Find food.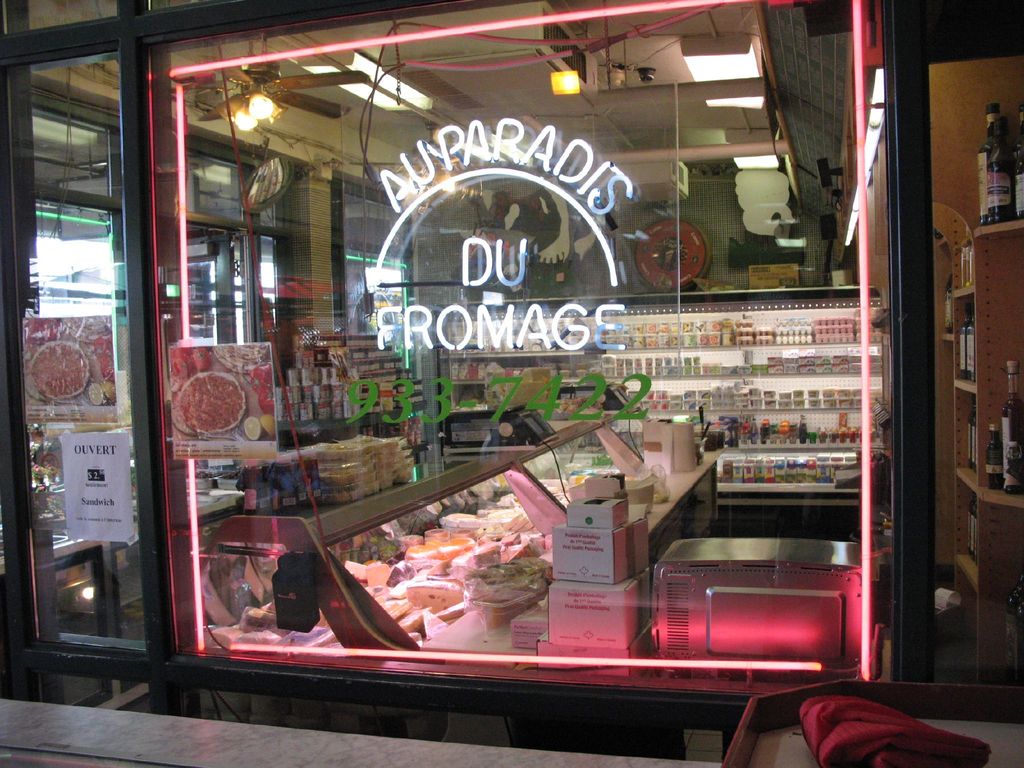
Rect(22, 326, 45, 344).
